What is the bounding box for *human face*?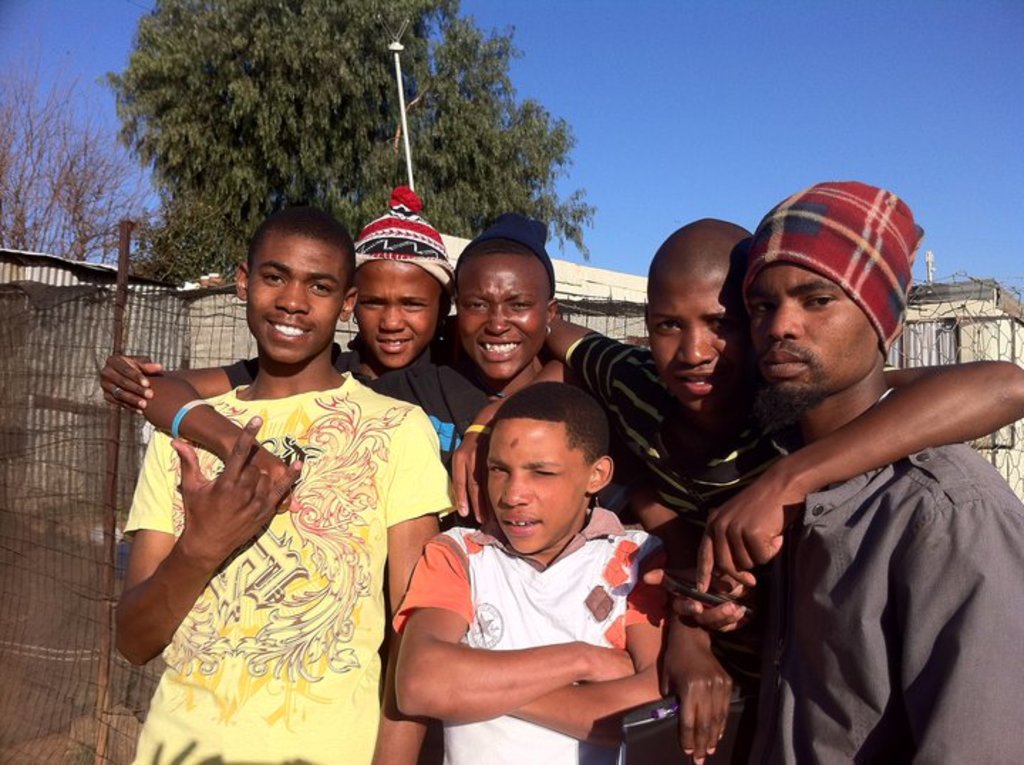
Rect(649, 270, 740, 419).
